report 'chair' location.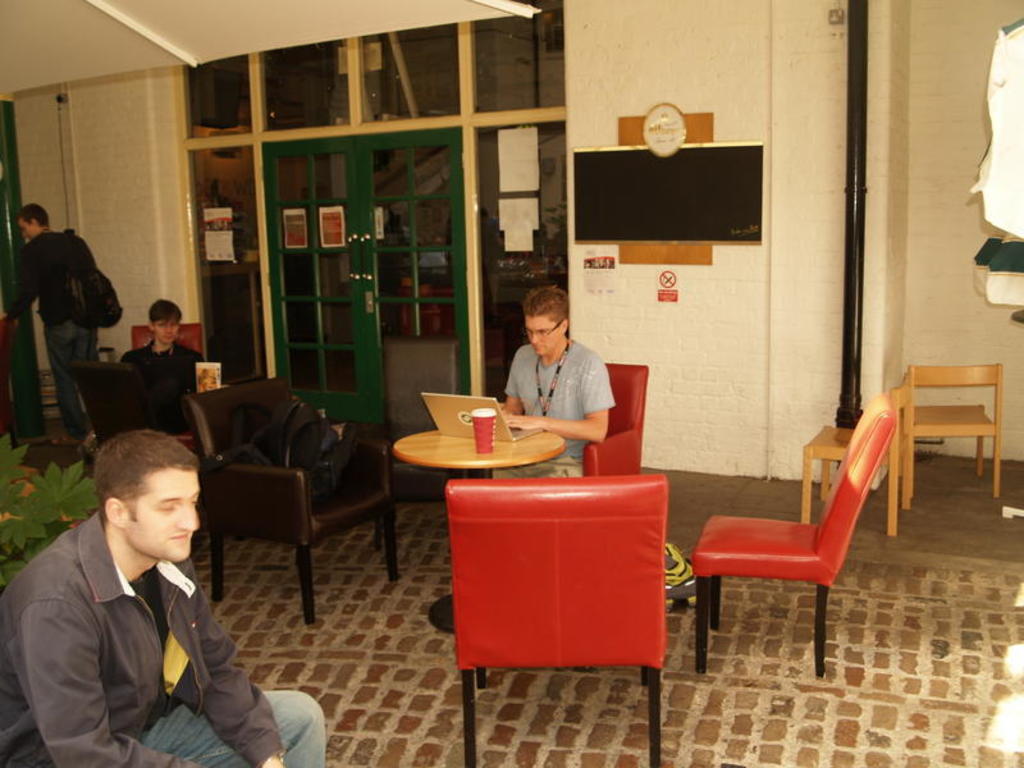
Report: bbox=(689, 390, 906, 682).
